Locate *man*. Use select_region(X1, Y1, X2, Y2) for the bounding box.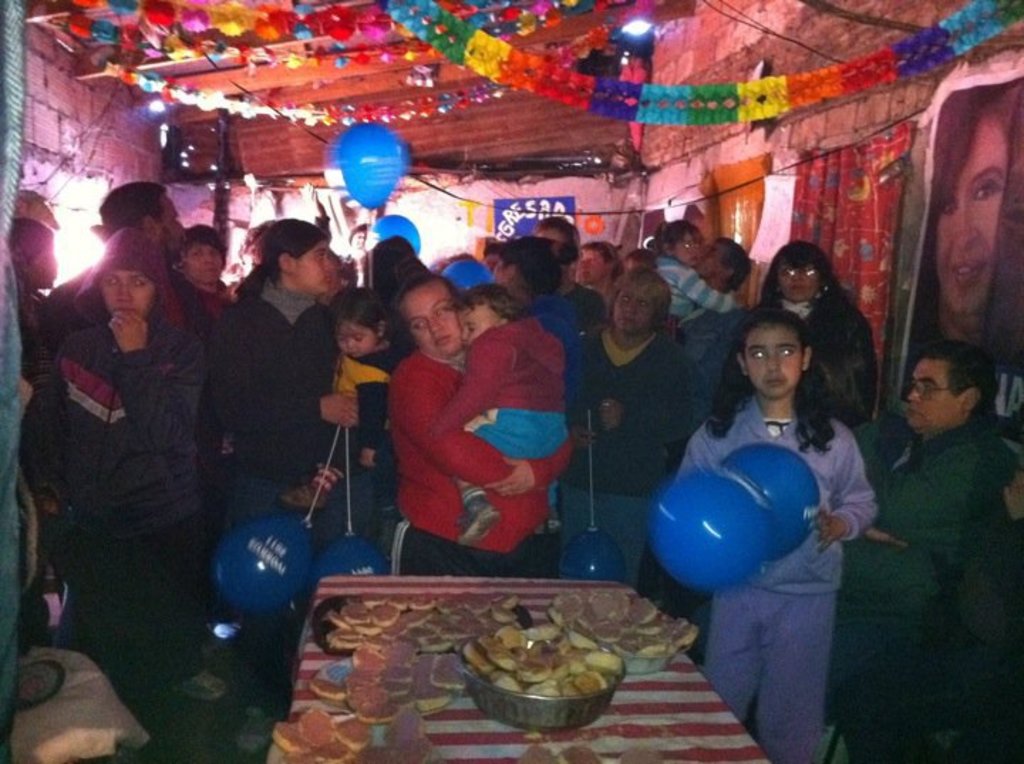
select_region(36, 175, 213, 344).
